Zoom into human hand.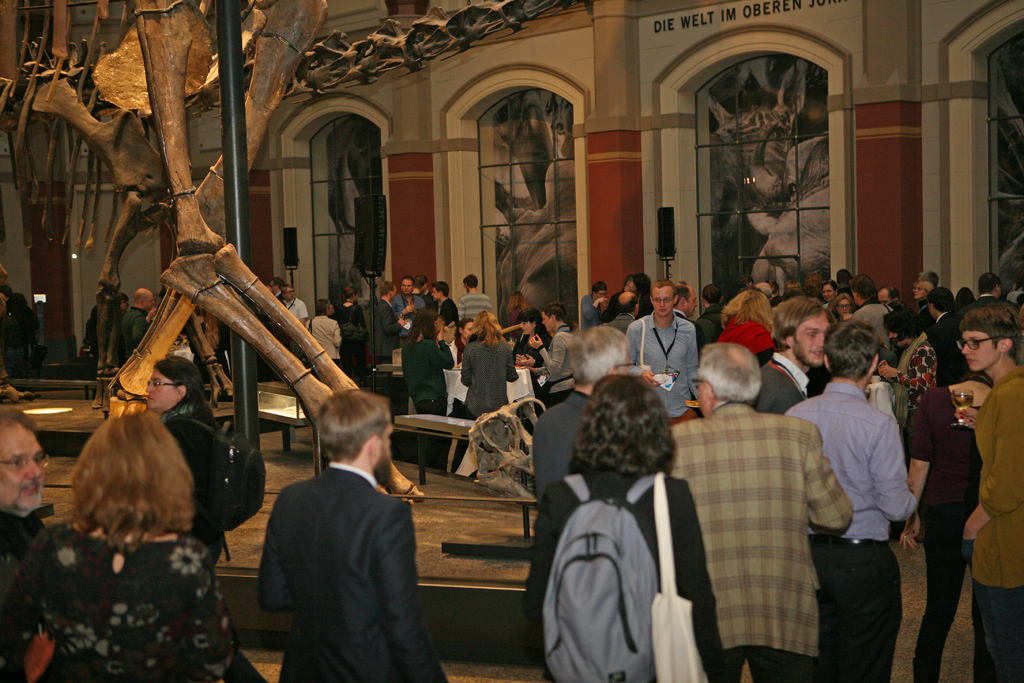
Zoom target: region(639, 370, 660, 388).
